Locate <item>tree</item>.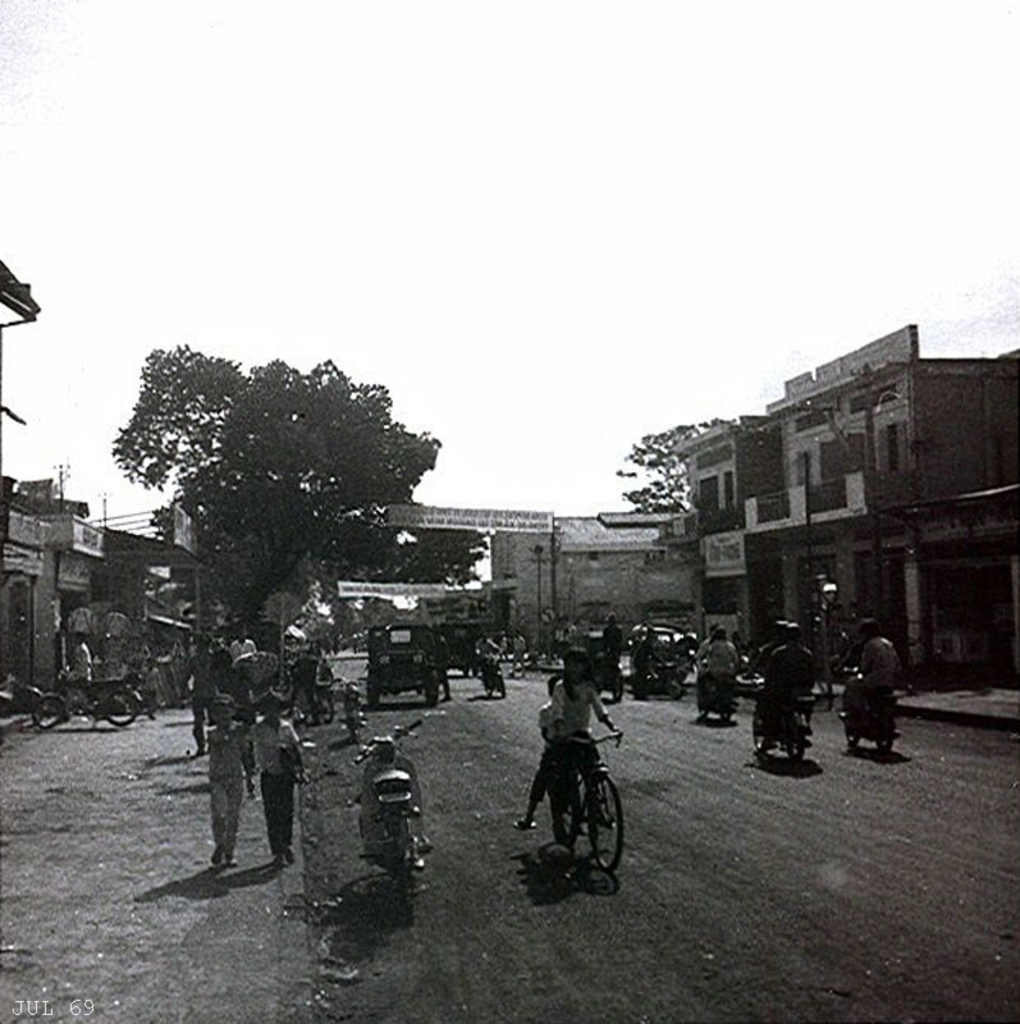
Bounding box: bbox(214, 356, 439, 585).
